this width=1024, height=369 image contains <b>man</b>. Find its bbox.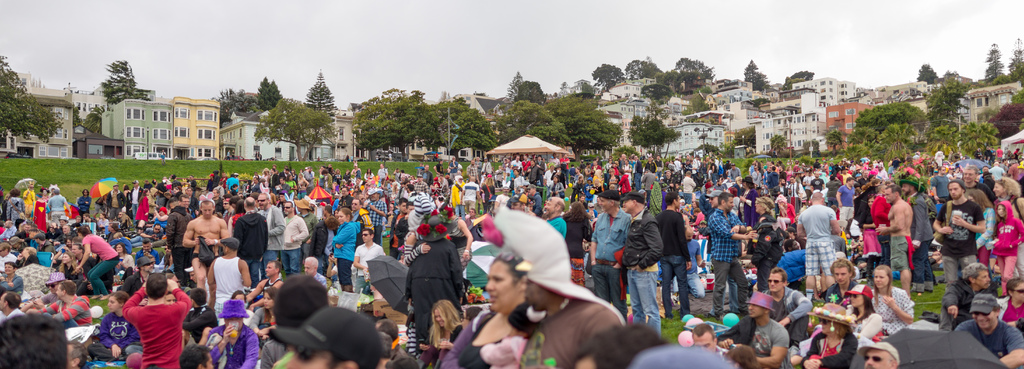
[left=269, top=300, right=375, bottom=368].
